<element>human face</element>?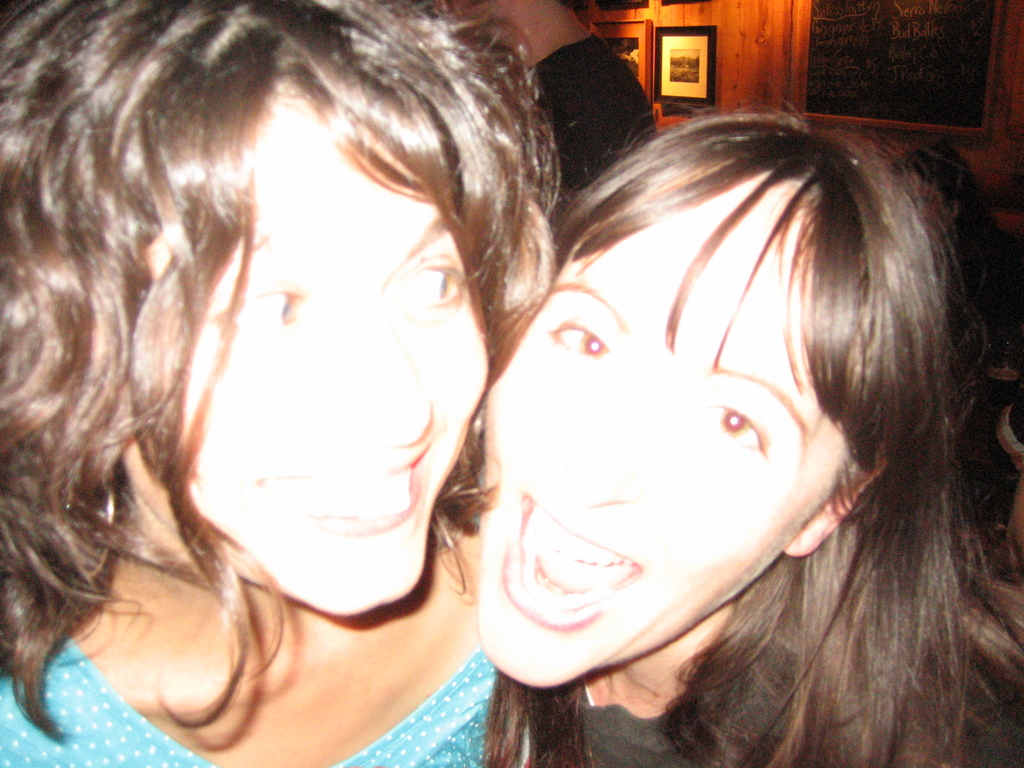
[x1=492, y1=173, x2=860, y2=677]
